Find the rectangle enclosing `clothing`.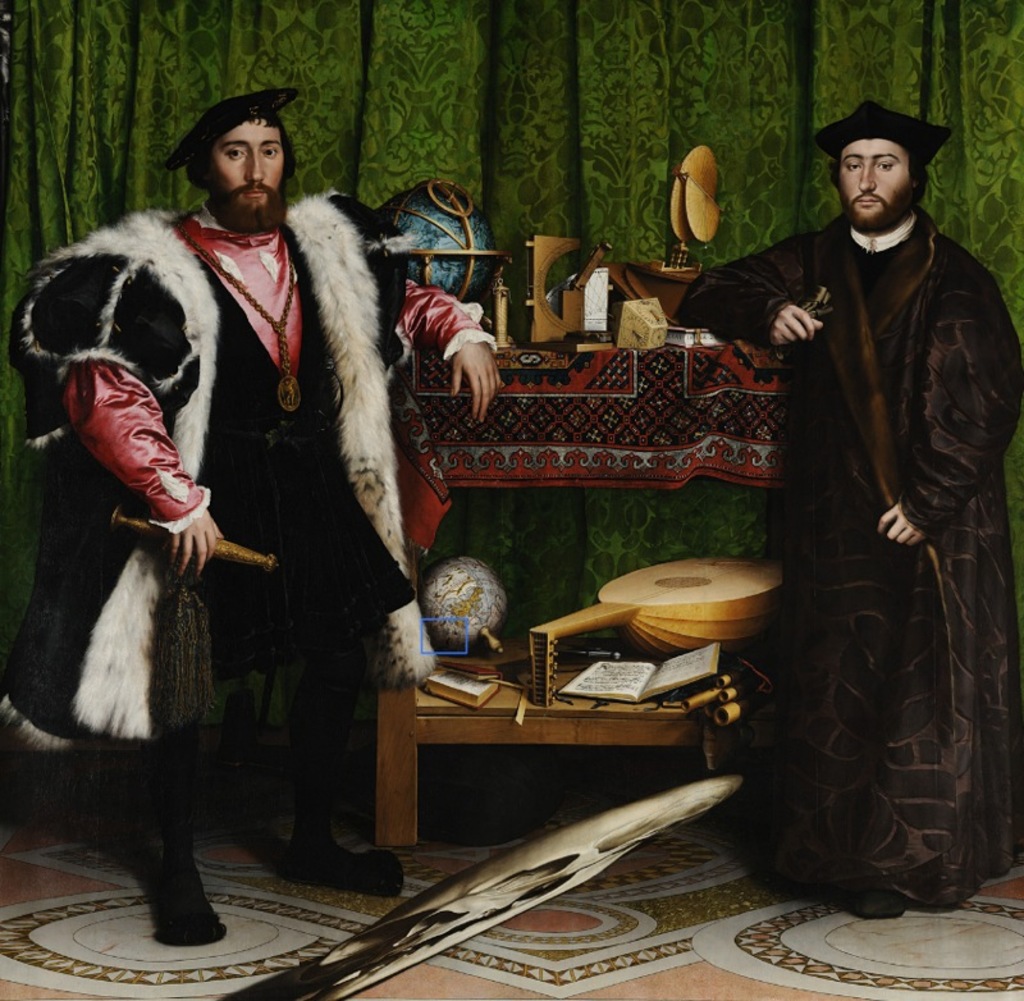
685 220 1023 922.
